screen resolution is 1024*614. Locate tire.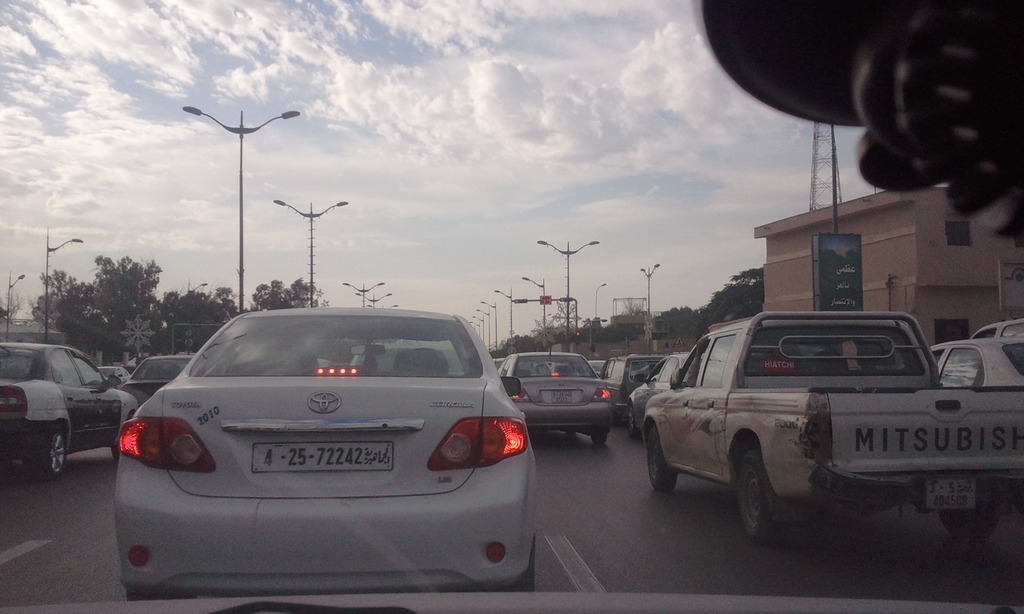
locate(30, 427, 69, 476).
